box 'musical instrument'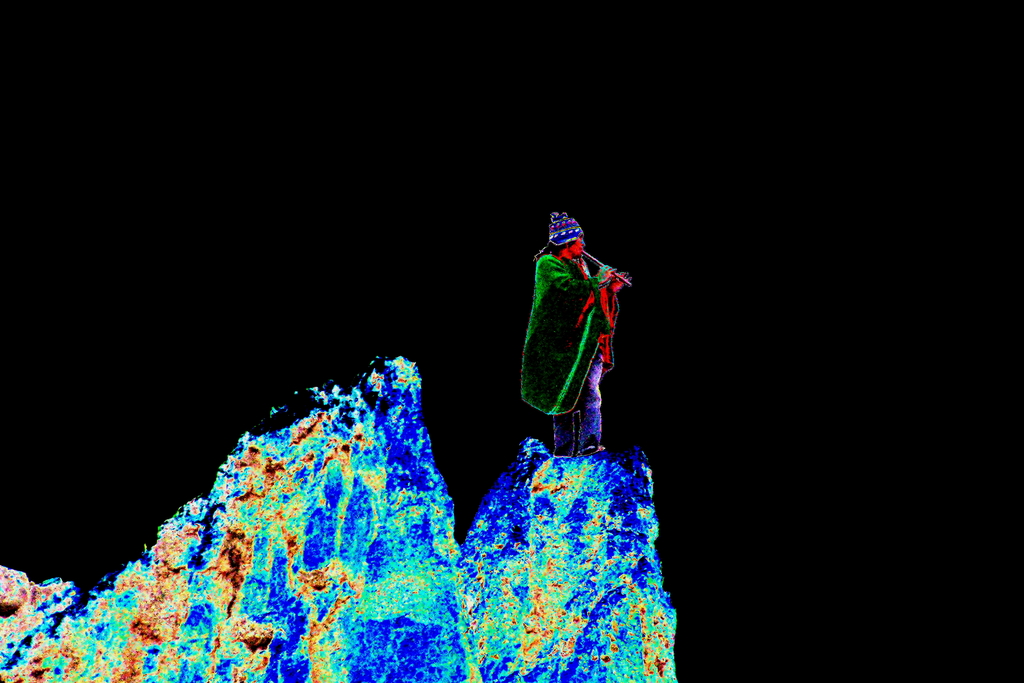
box=[584, 247, 631, 291]
